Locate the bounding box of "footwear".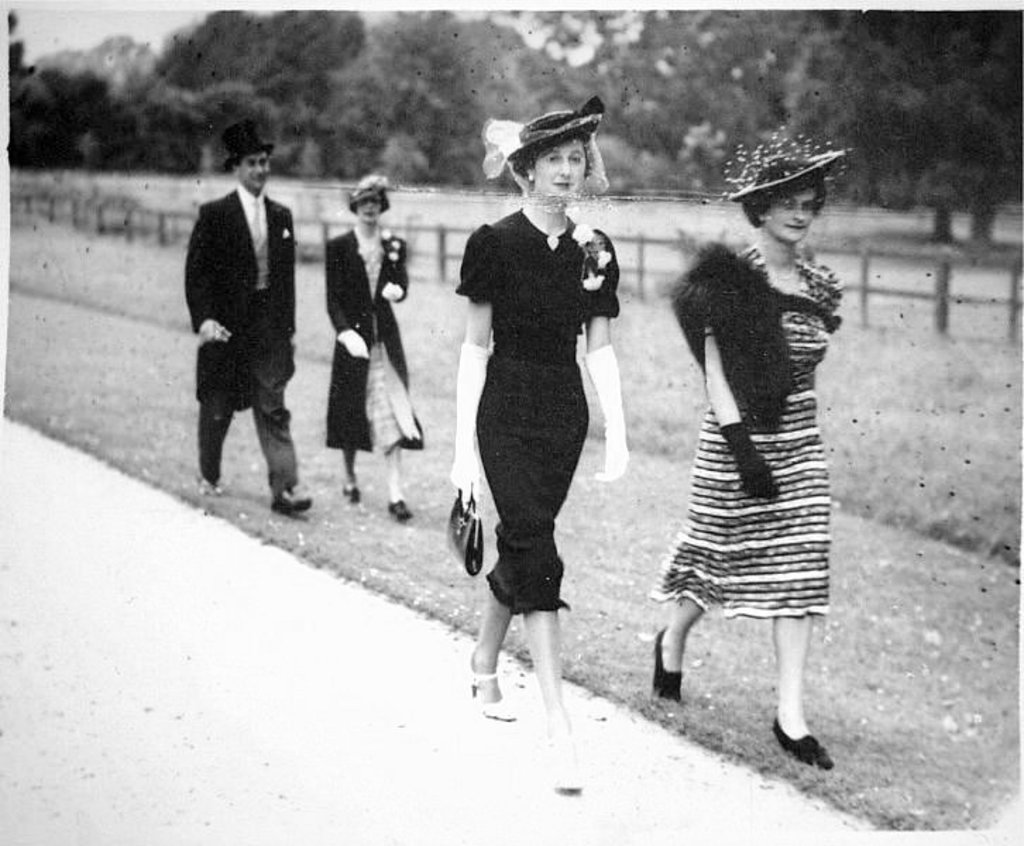
Bounding box: bbox=[272, 489, 317, 508].
